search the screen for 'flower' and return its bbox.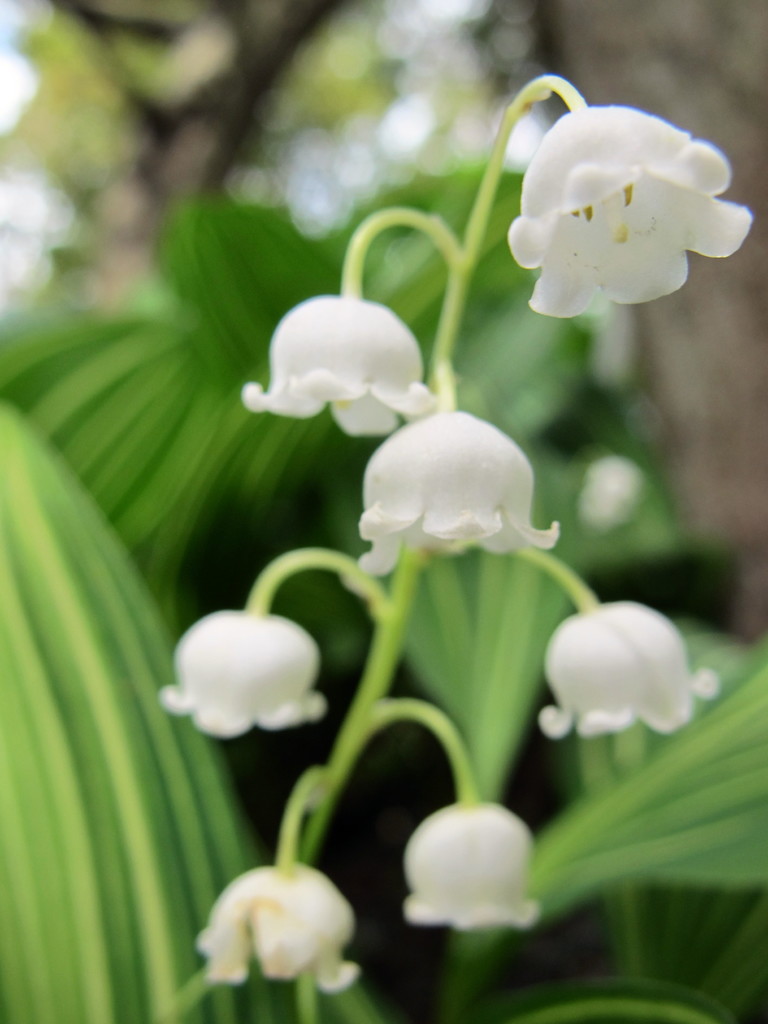
Found: Rect(400, 801, 543, 927).
